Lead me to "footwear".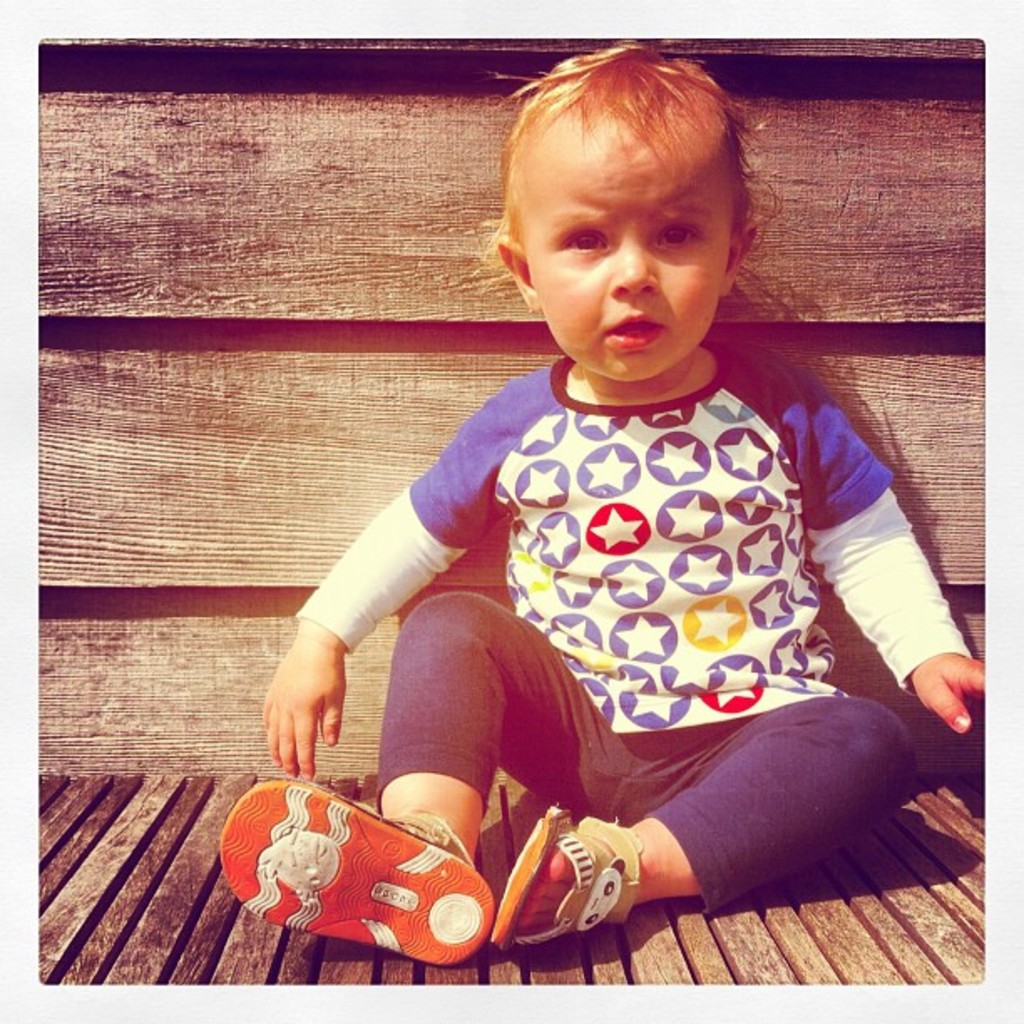
Lead to <region>251, 786, 505, 972</region>.
